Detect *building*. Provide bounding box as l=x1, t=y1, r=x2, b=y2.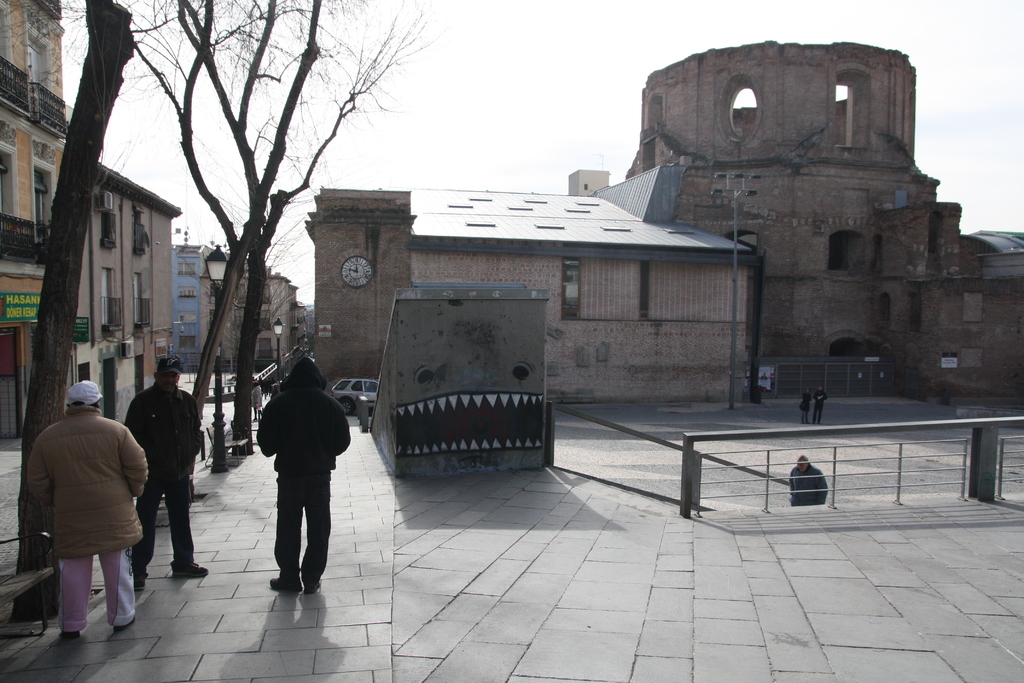
l=642, t=29, r=1023, b=418.
